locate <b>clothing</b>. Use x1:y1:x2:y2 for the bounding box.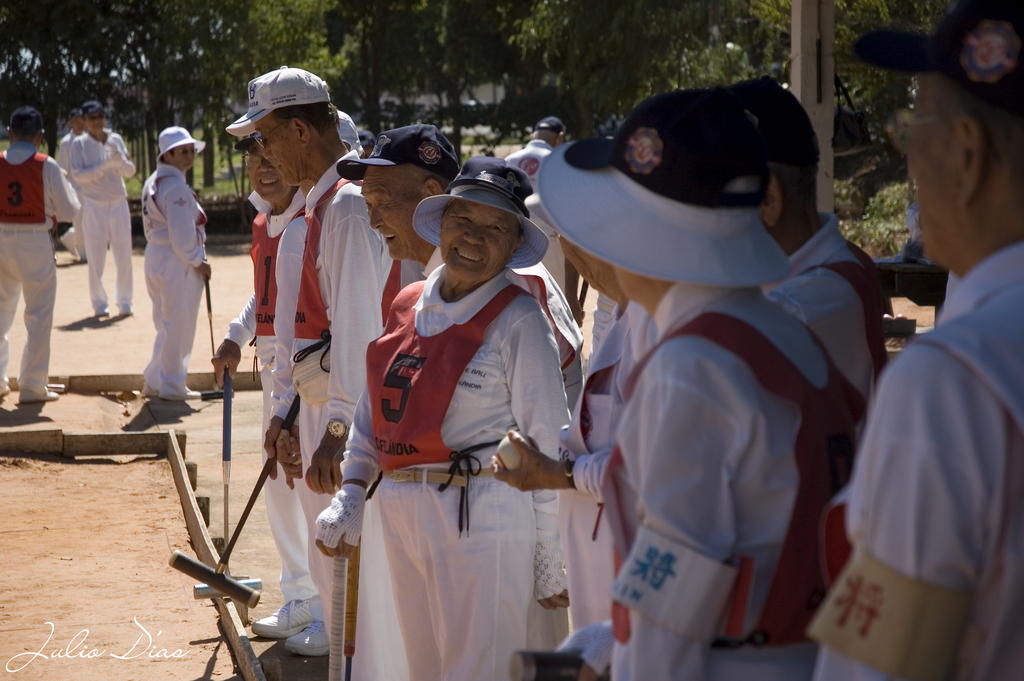
549:303:622:653.
